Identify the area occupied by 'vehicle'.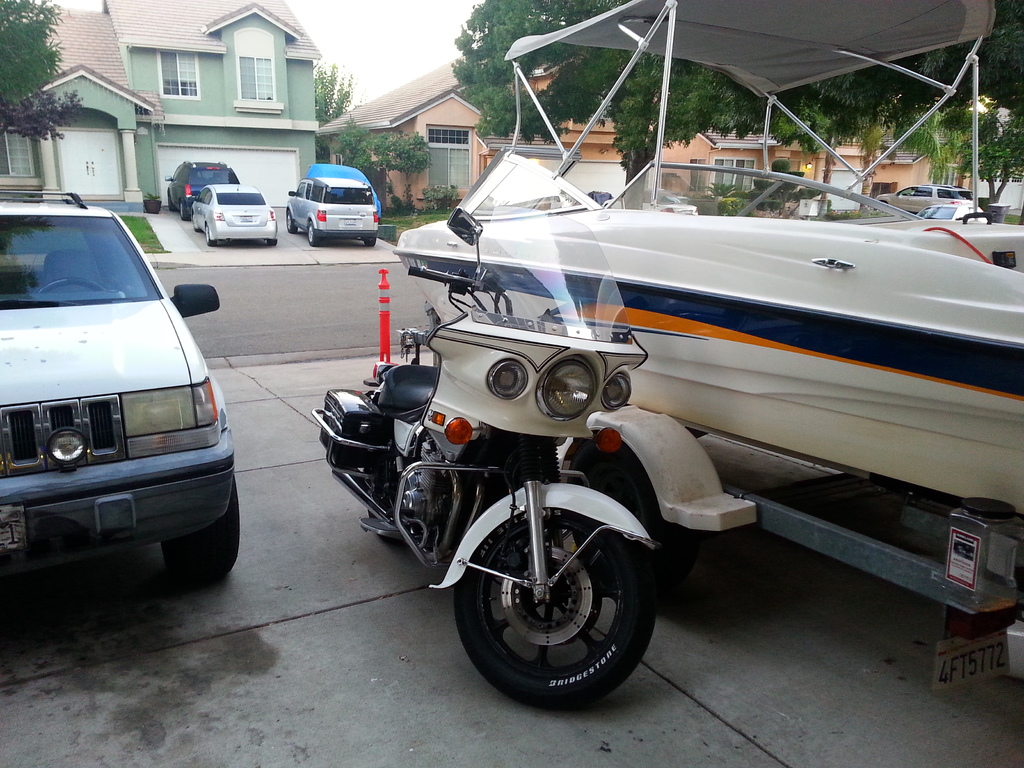
Area: 386, 3, 1023, 673.
